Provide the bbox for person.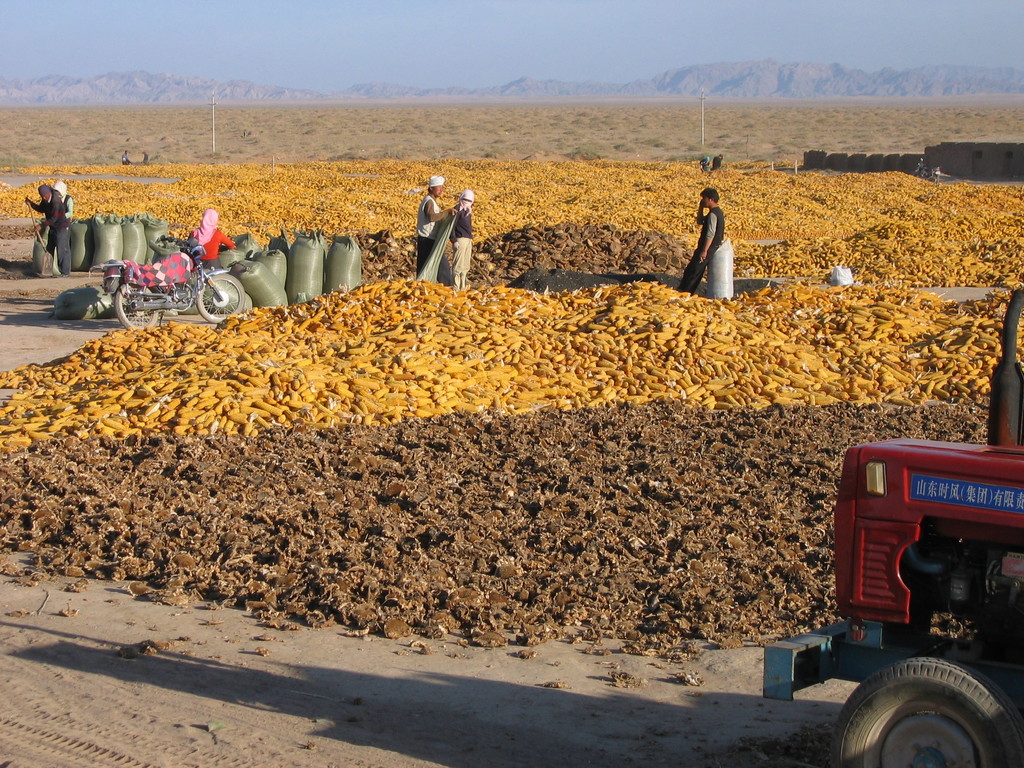
(left=28, top=186, right=68, bottom=277).
